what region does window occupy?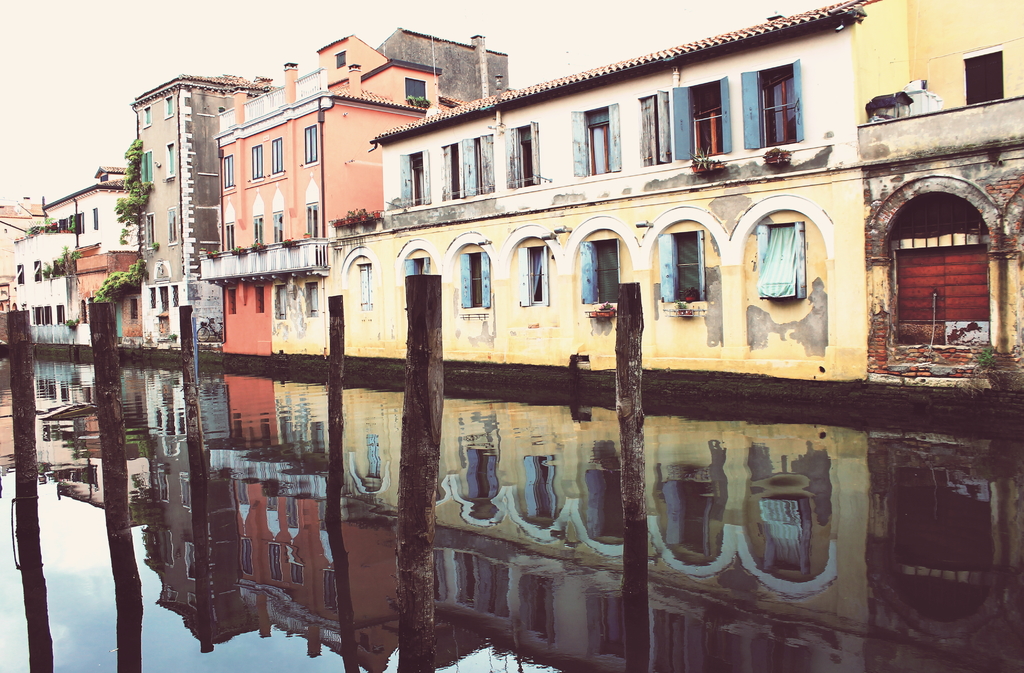
(left=170, top=285, right=180, bottom=304).
